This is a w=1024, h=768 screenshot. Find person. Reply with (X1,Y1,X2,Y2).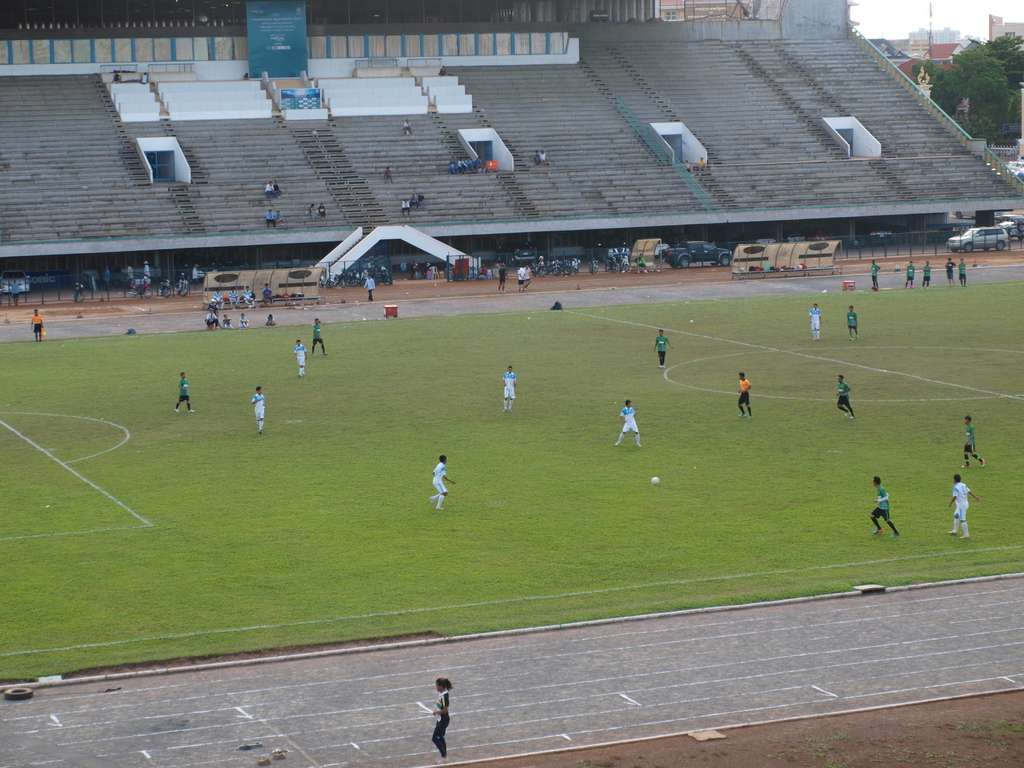
(837,373,854,419).
